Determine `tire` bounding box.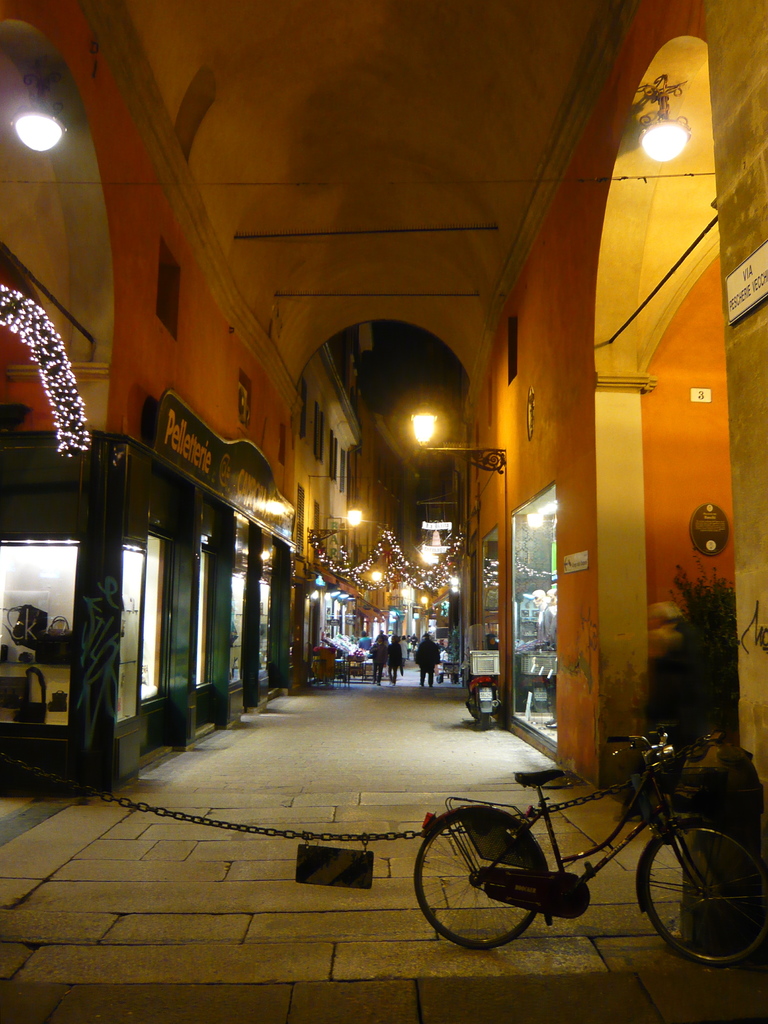
Determined: bbox=(645, 819, 767, 966).
